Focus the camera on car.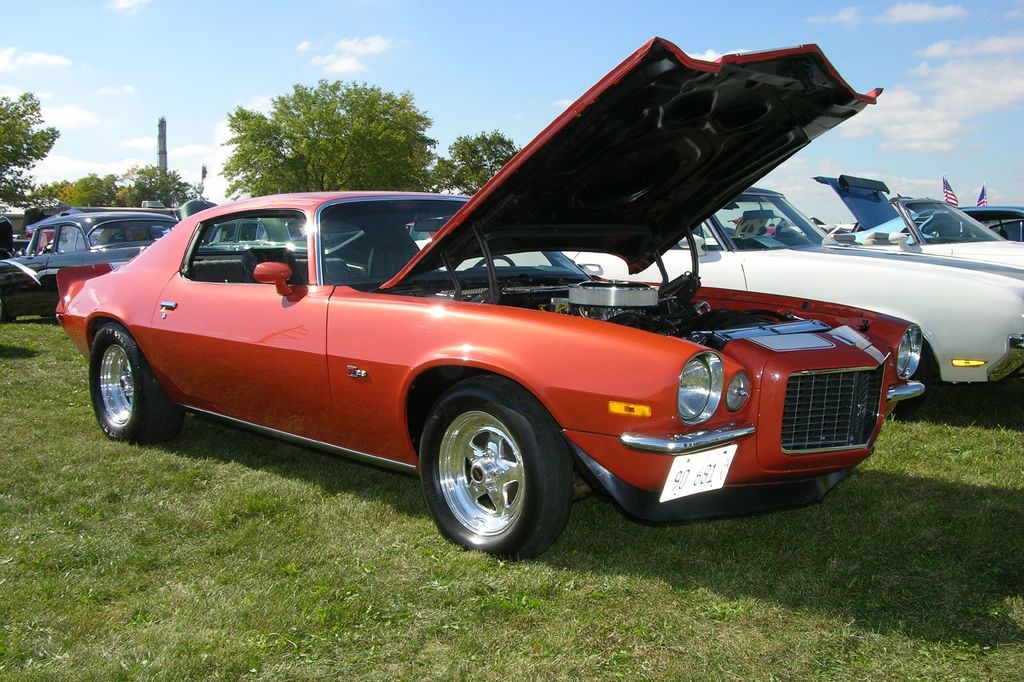
Focus region: 0/36/1023/550.
